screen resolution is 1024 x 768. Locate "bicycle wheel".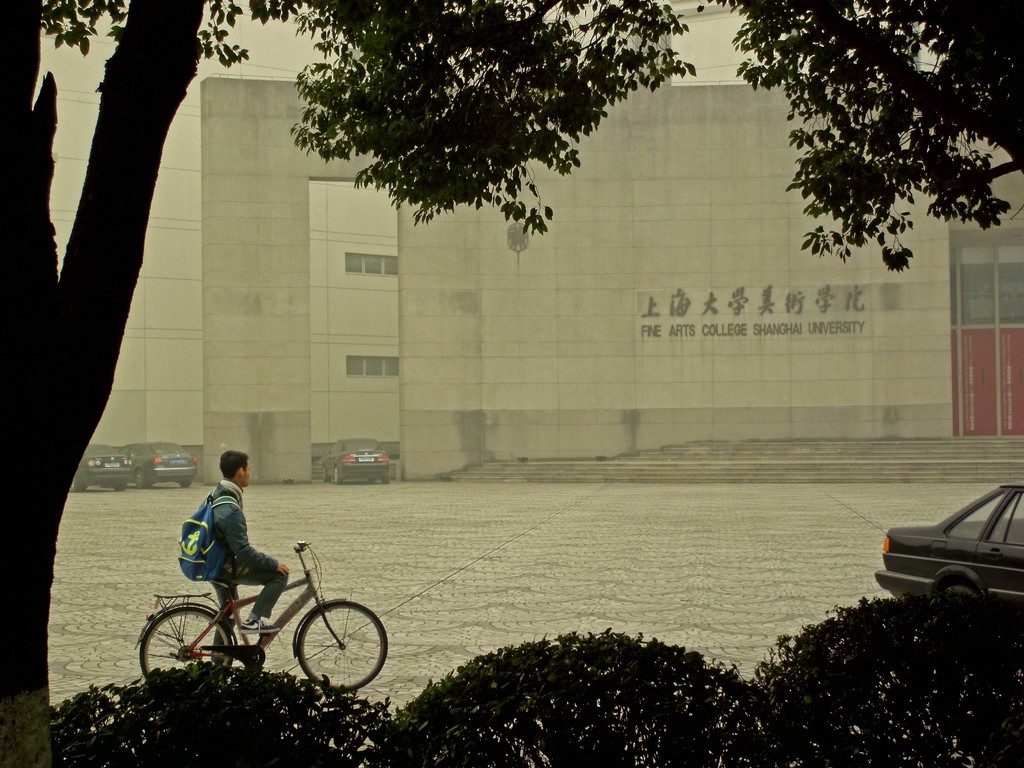
(143, 605, 220, 690).
